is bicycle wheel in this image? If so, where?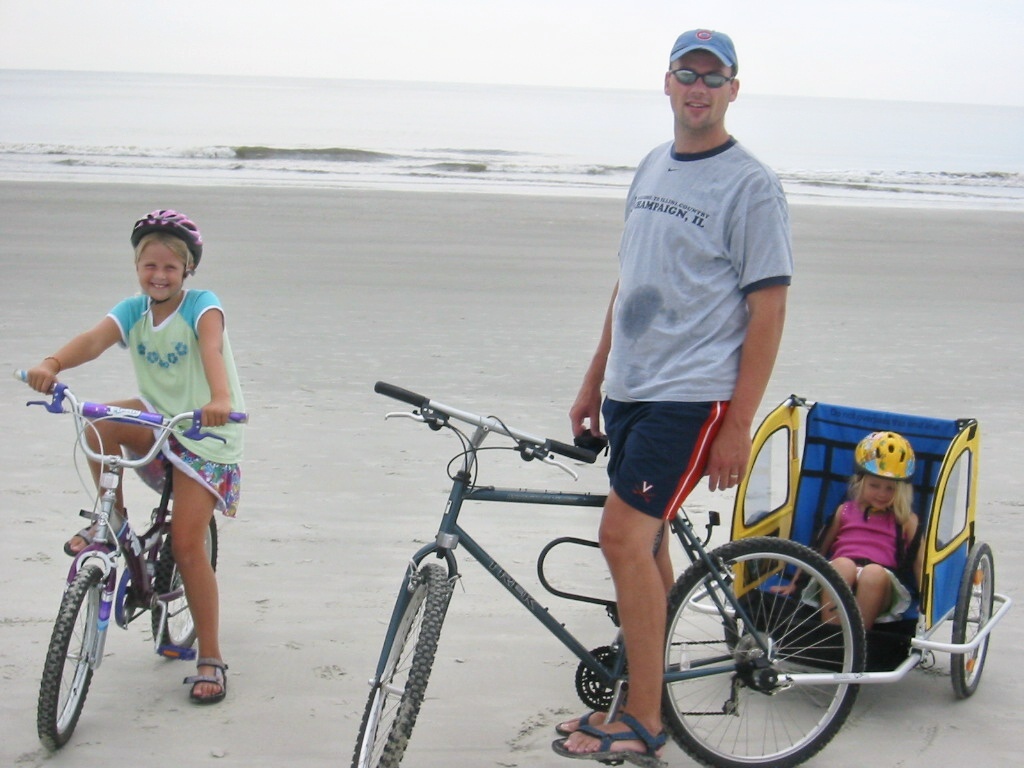
Yes, at <region>353, 560, 451, 767</region>.
